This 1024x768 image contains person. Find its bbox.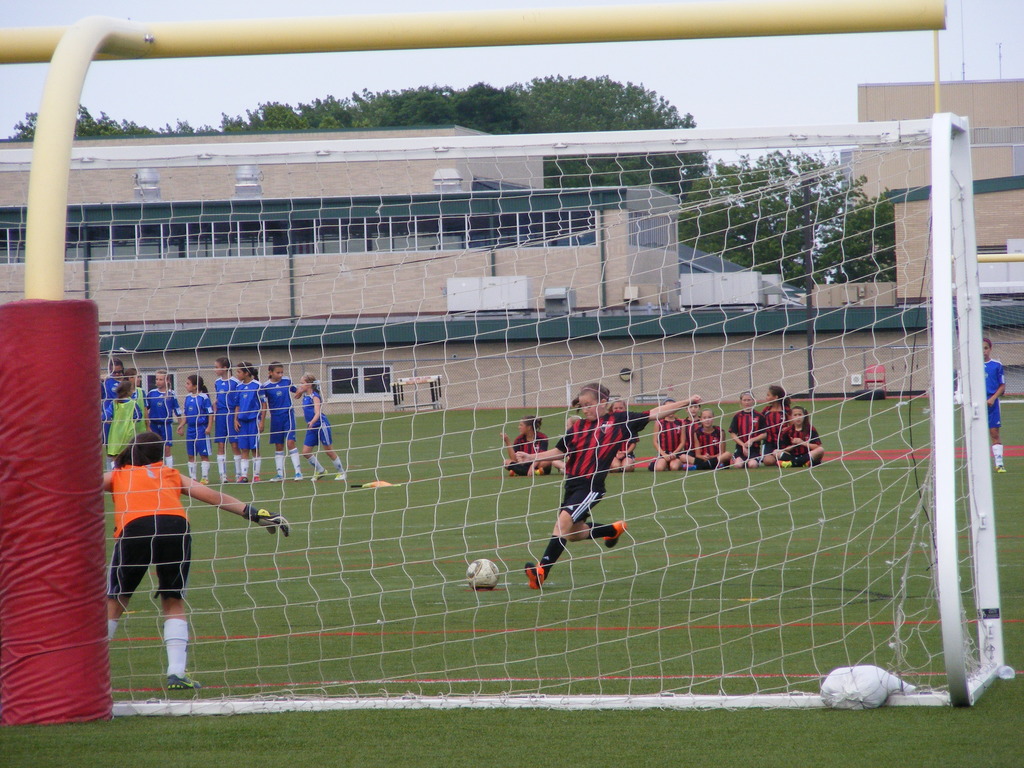
(605, 399, 637, 474).
